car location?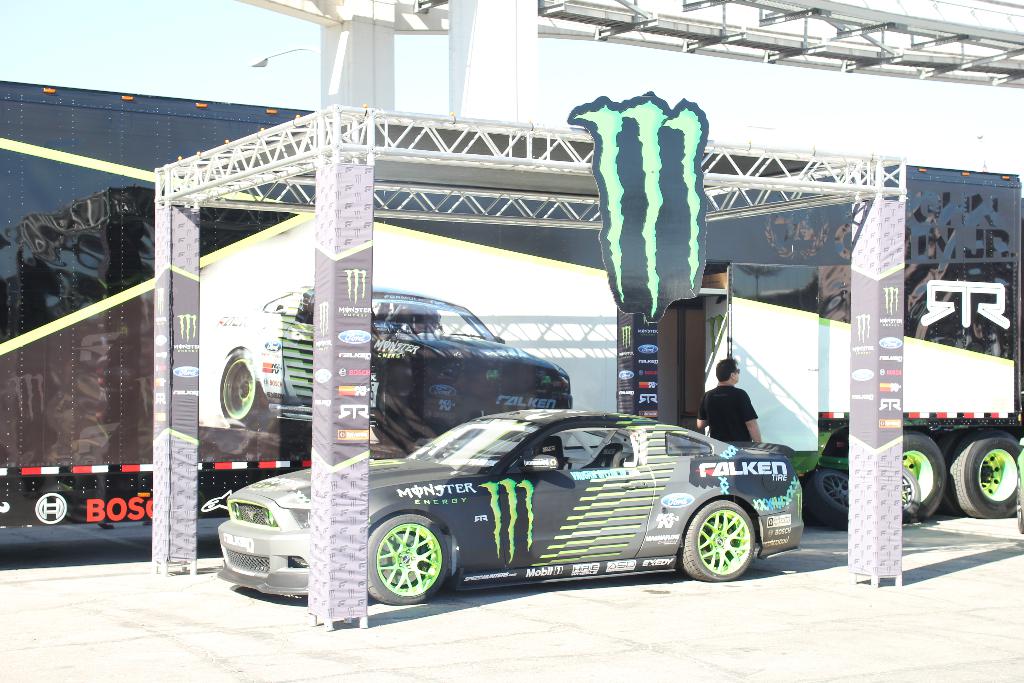
bbox(252, 411, 870, 619)
